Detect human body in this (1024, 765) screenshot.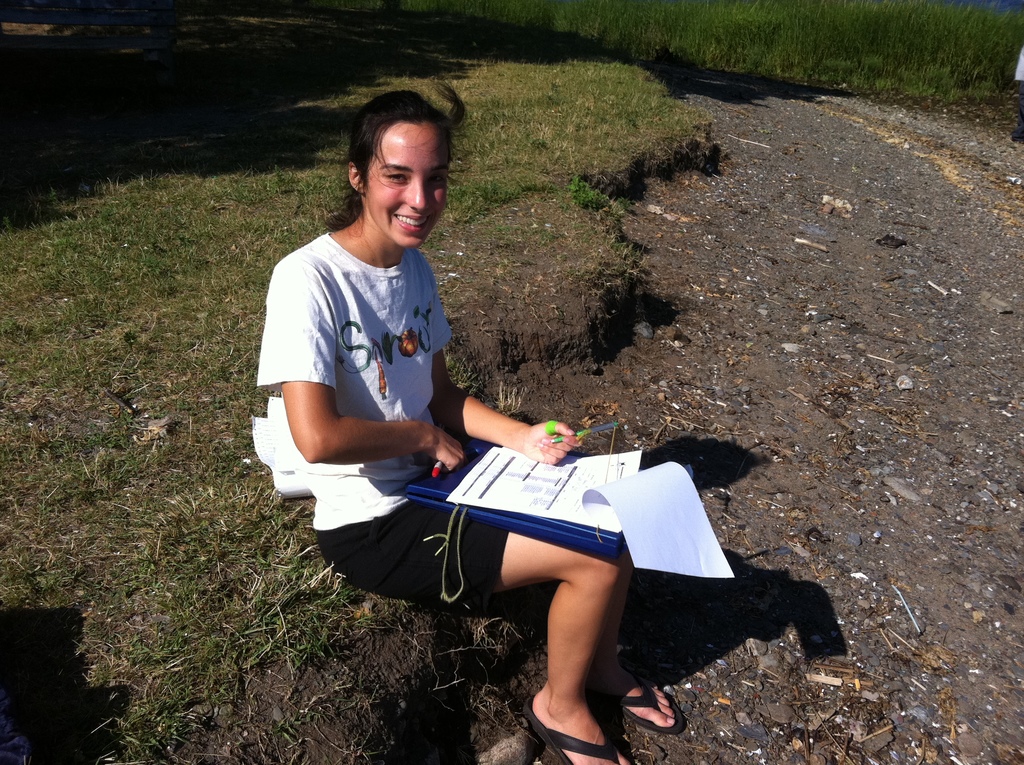
Detection: left=260, top=129, right=604, bottom=715.
